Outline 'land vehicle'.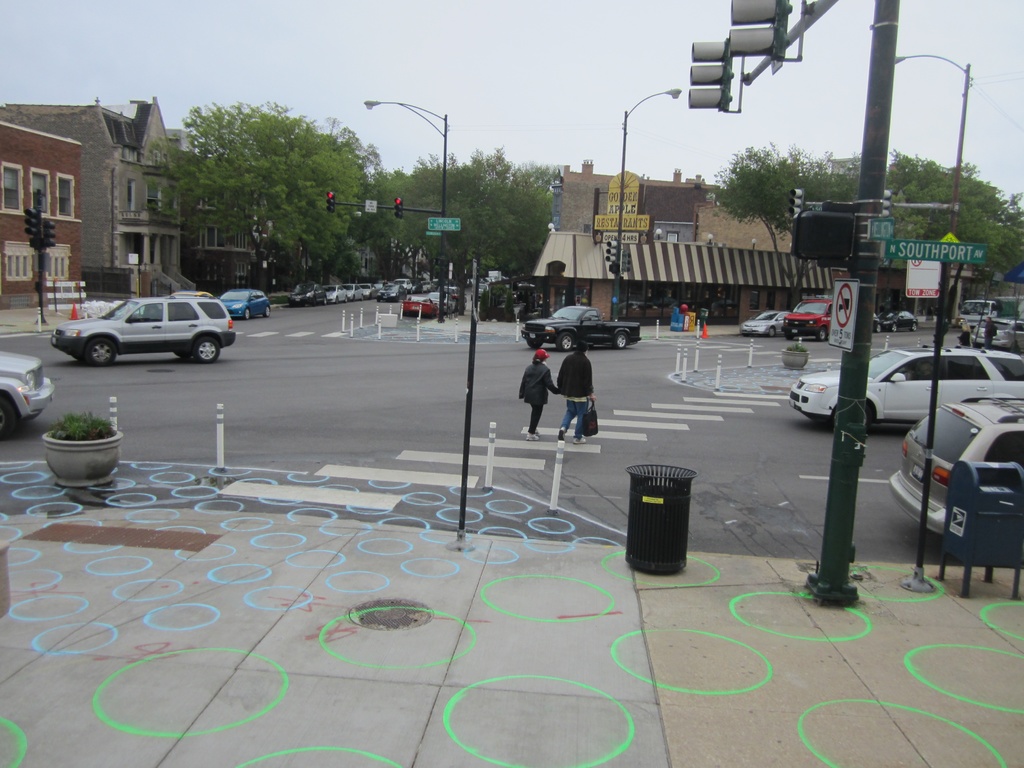
Outline: <region>956, 298, 1023, 332</region>.
